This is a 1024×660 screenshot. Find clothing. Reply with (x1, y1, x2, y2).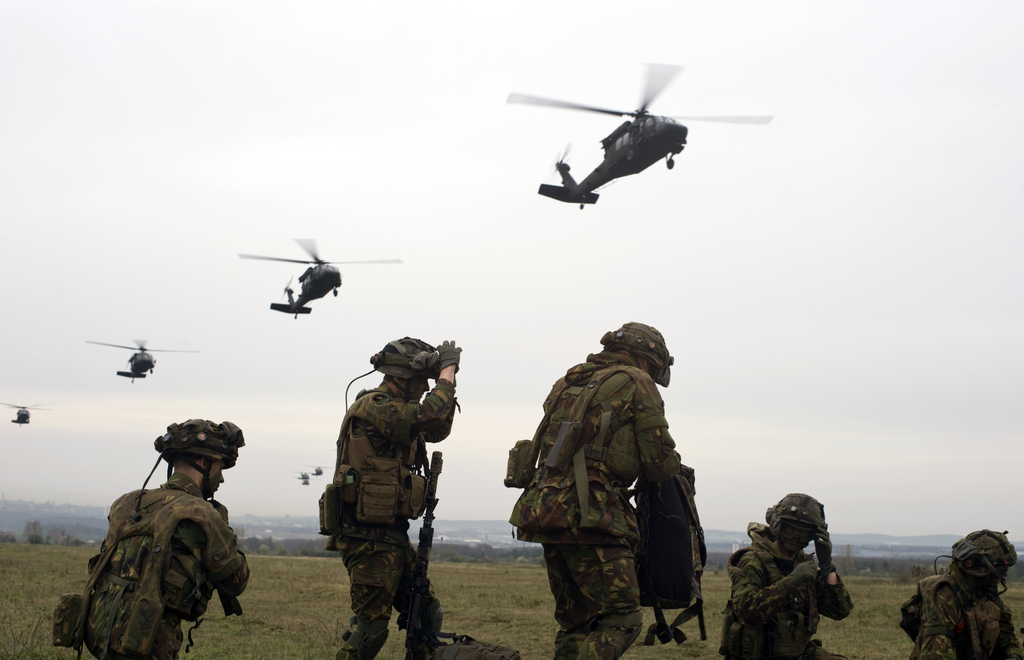
(496, 329, 728, 640).
